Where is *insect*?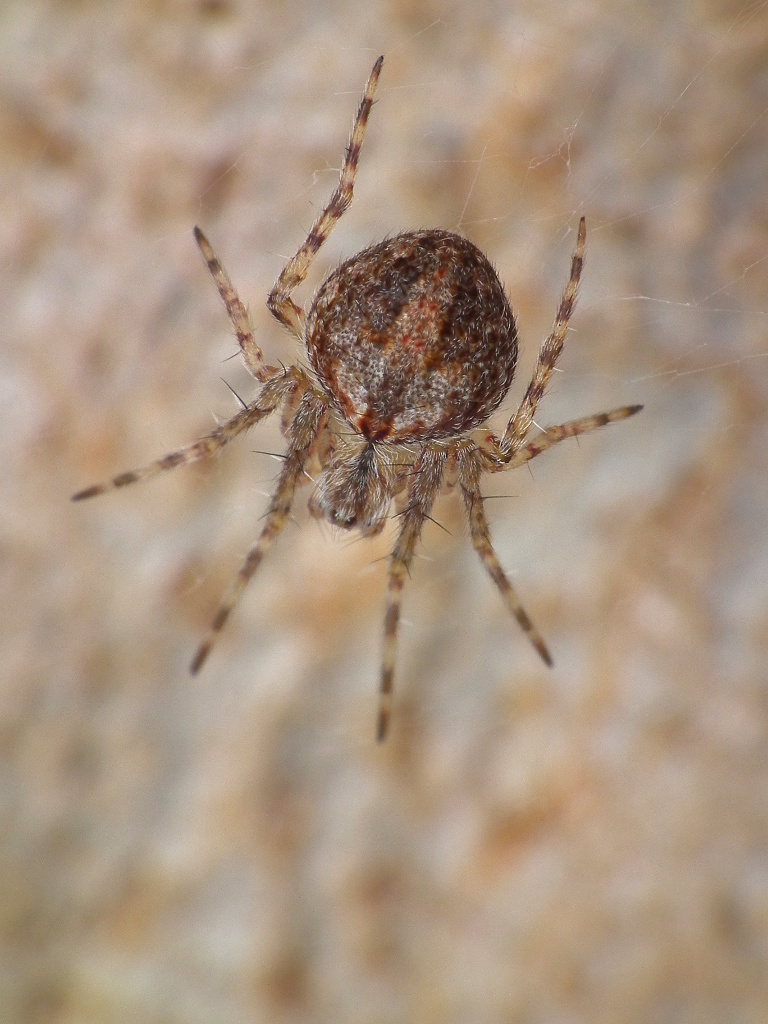
pyautogui.locateOnScreen(71, 56, 640, 749).
